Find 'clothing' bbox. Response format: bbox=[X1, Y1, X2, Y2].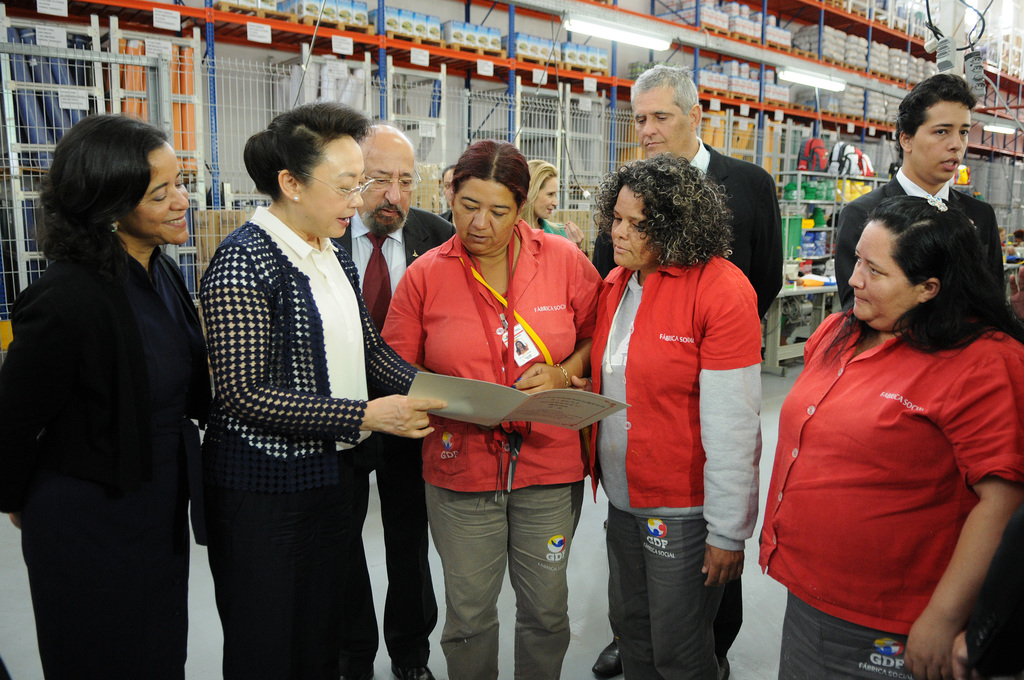
bbox=[589, 142, 777, 649].
